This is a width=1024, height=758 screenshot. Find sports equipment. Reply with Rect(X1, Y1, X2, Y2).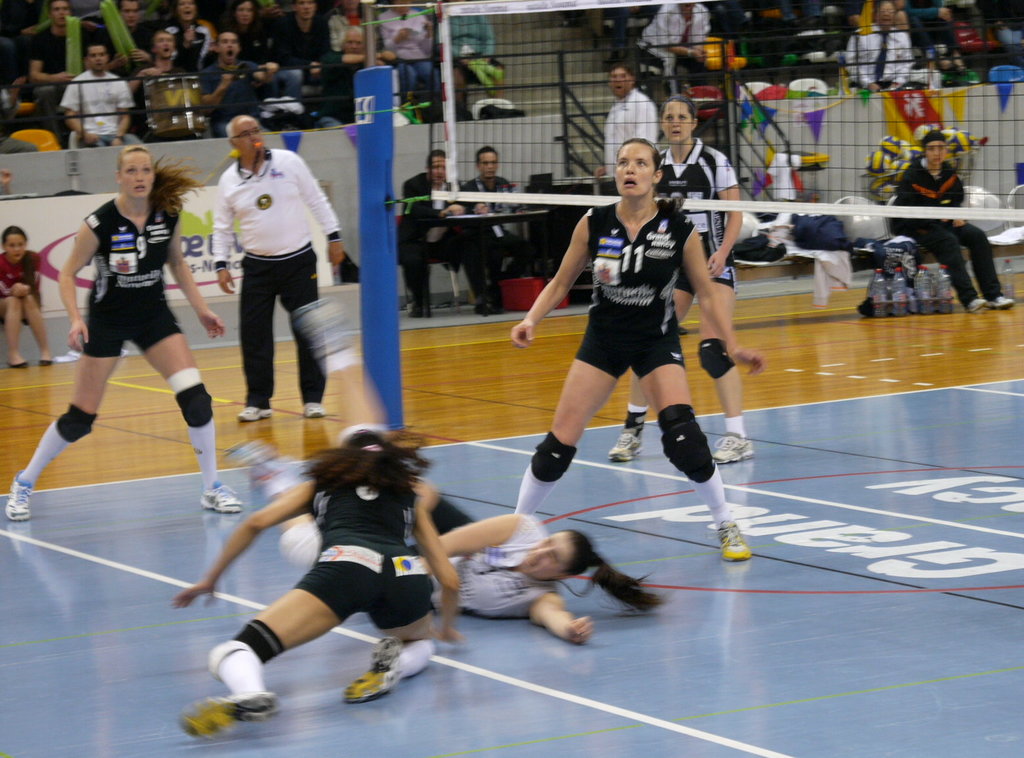
Rect(714, 518, 756, 560).
